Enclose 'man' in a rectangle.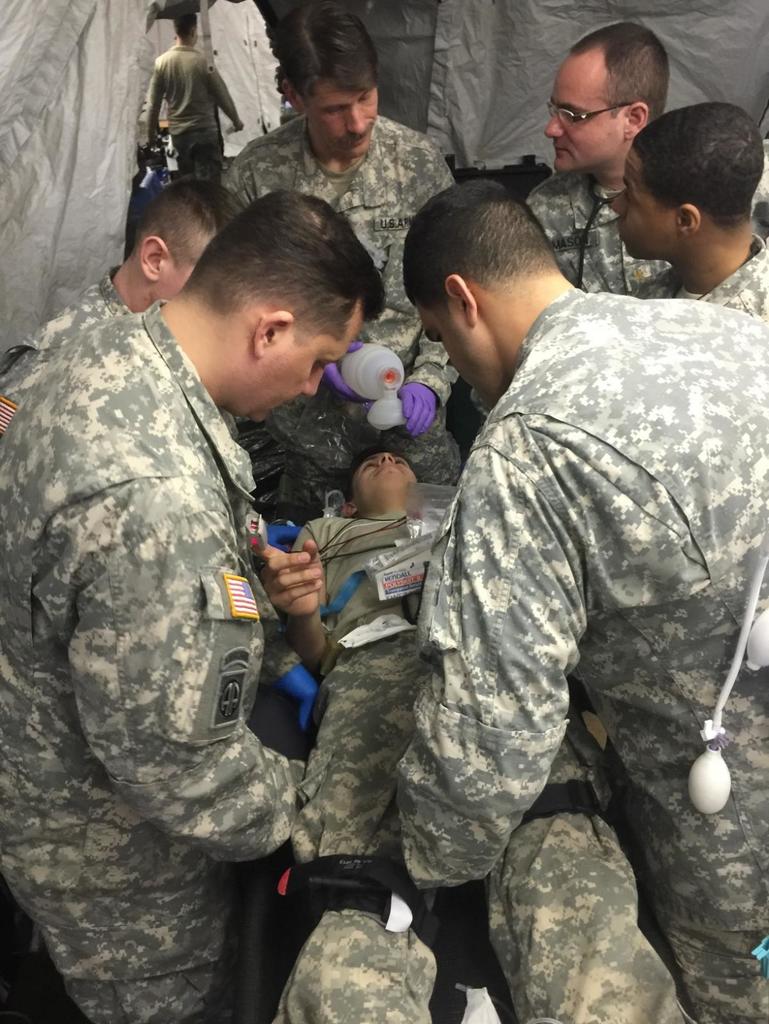
bbox=(131, 12, 247, 196).
